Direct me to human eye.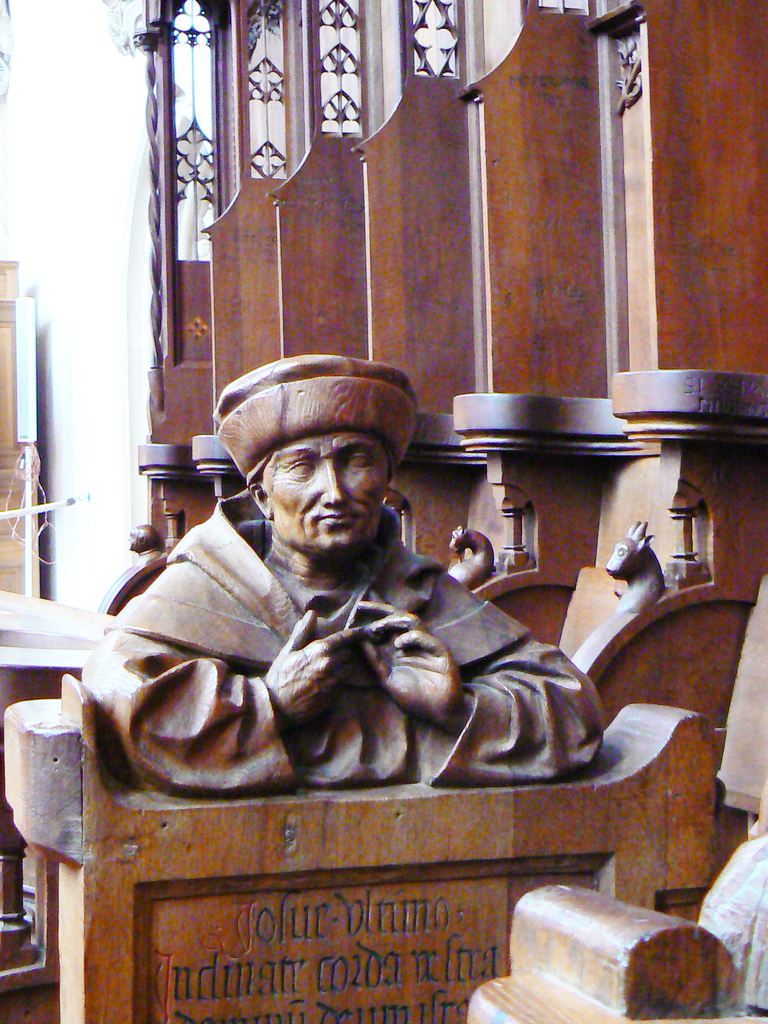
Direction: (291, 460, 314, 477).
